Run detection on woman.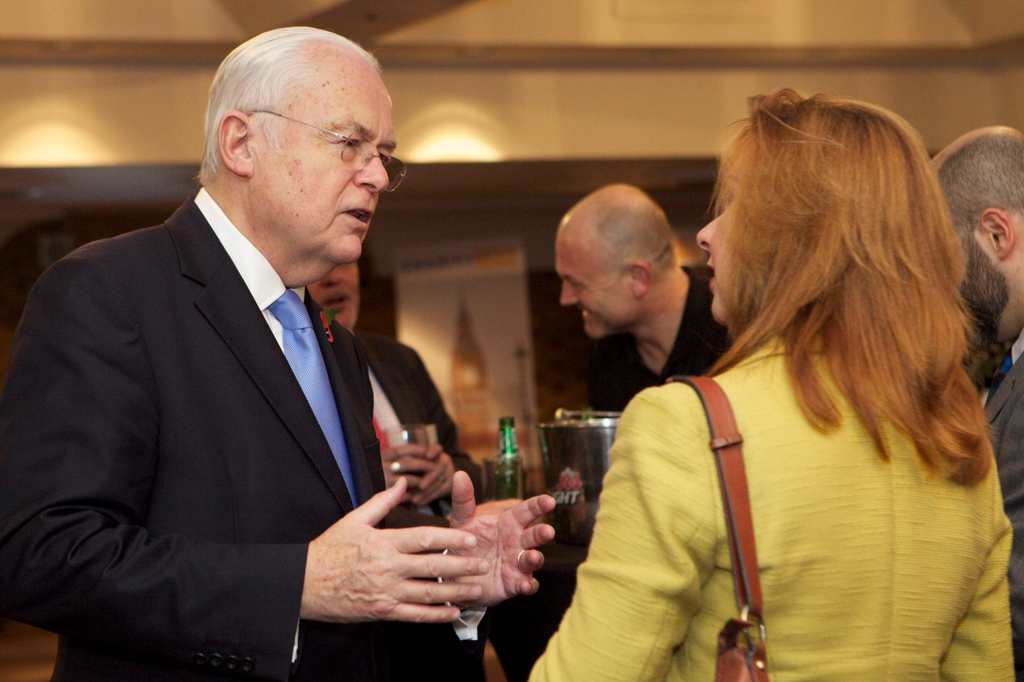
Result: BBox(525, 85, 1020, 678).
